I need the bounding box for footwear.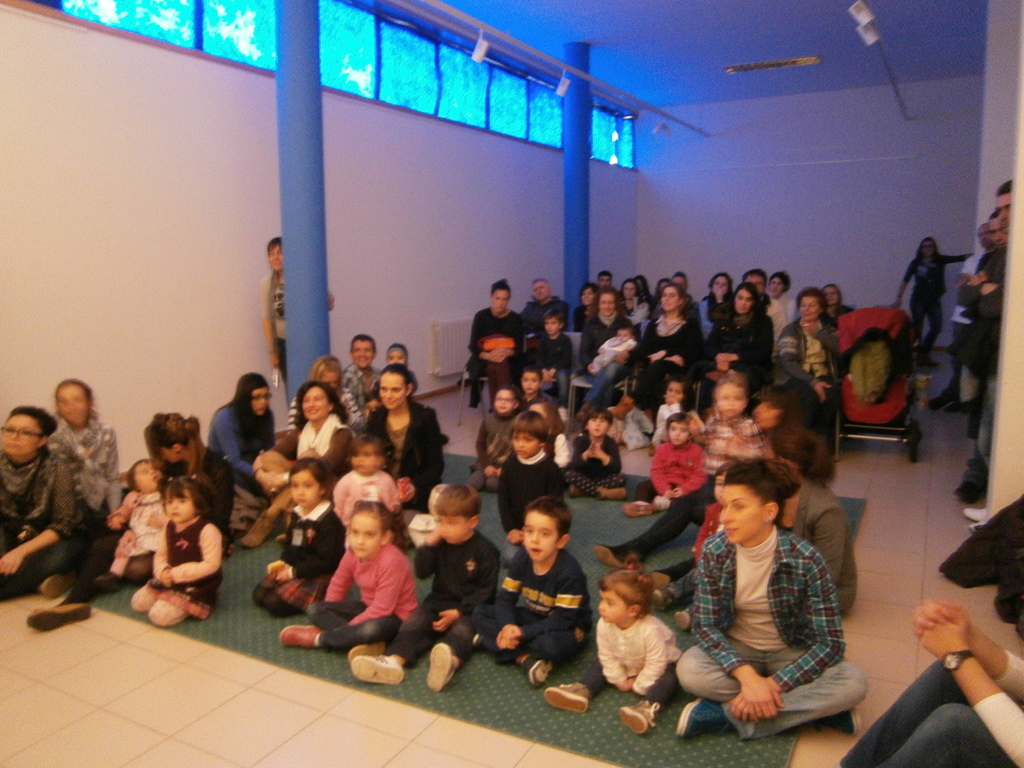
Here it is: pyautogui.locateOnScreen(954, 479, 984, 504).
